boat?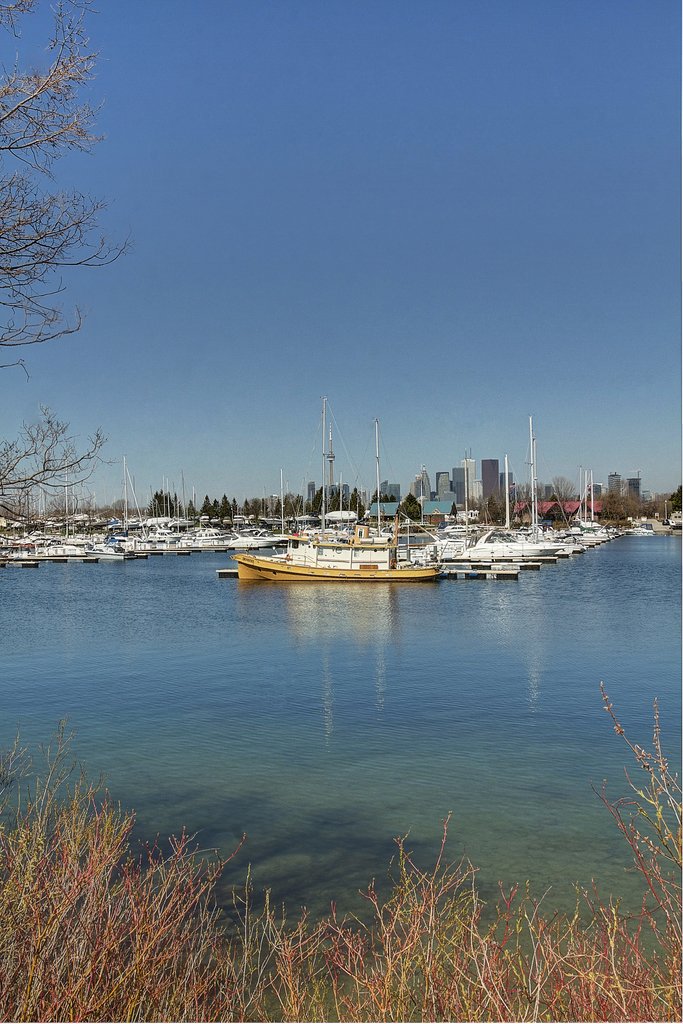
(0, 460, 105, 565)
